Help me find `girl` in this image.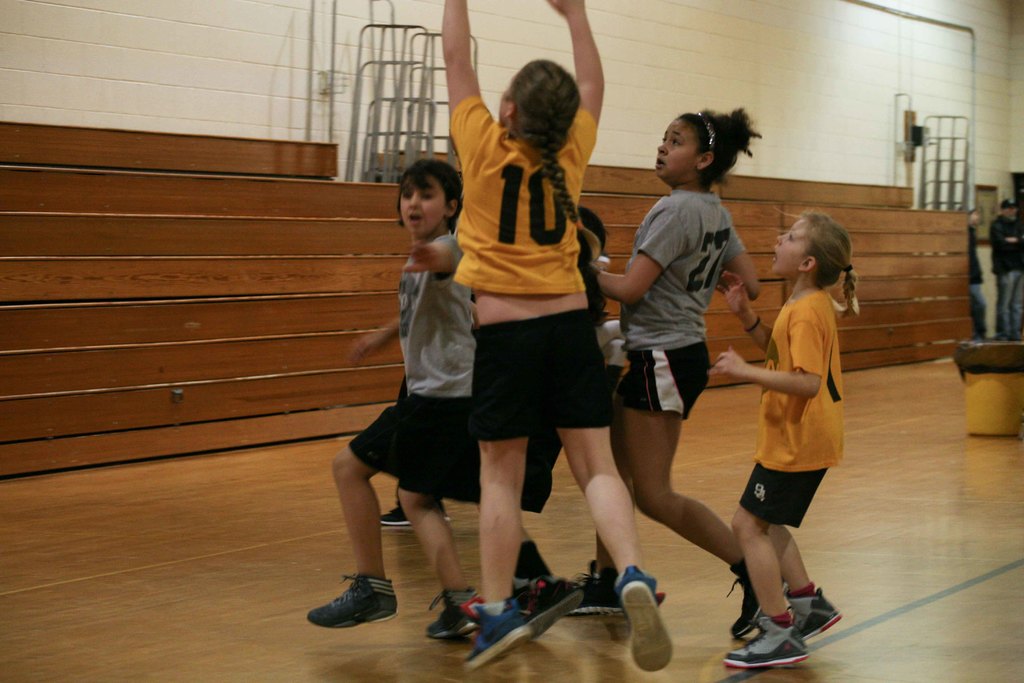
Found it: select_region(568, 107, 787, 638).
